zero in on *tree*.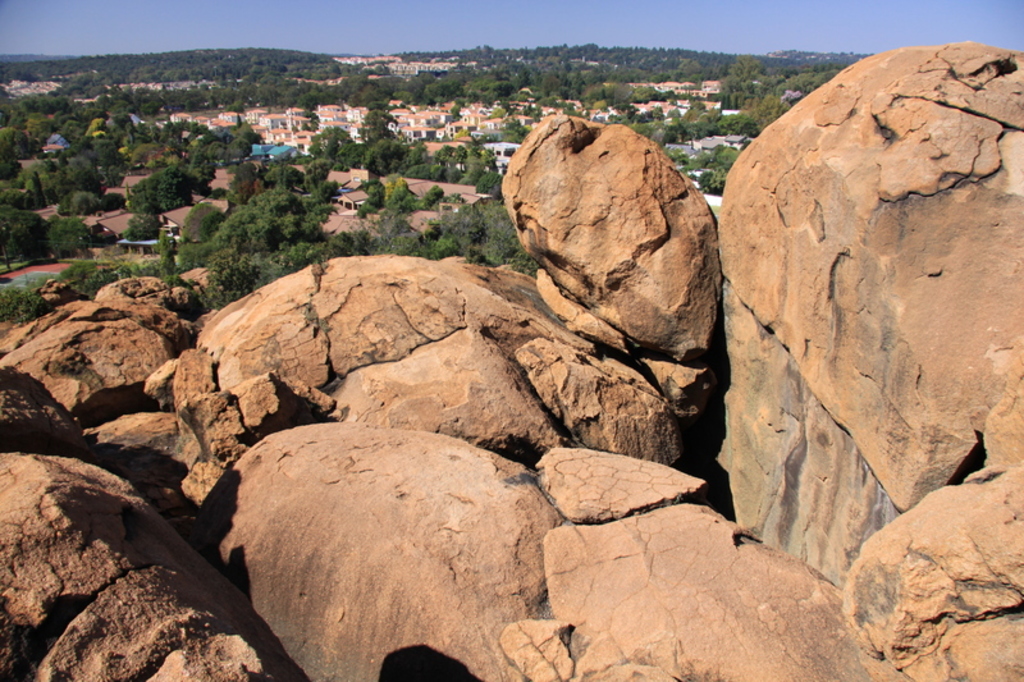
Zeroed in: <bbox>611, 81, 636, 106</bbox>.
